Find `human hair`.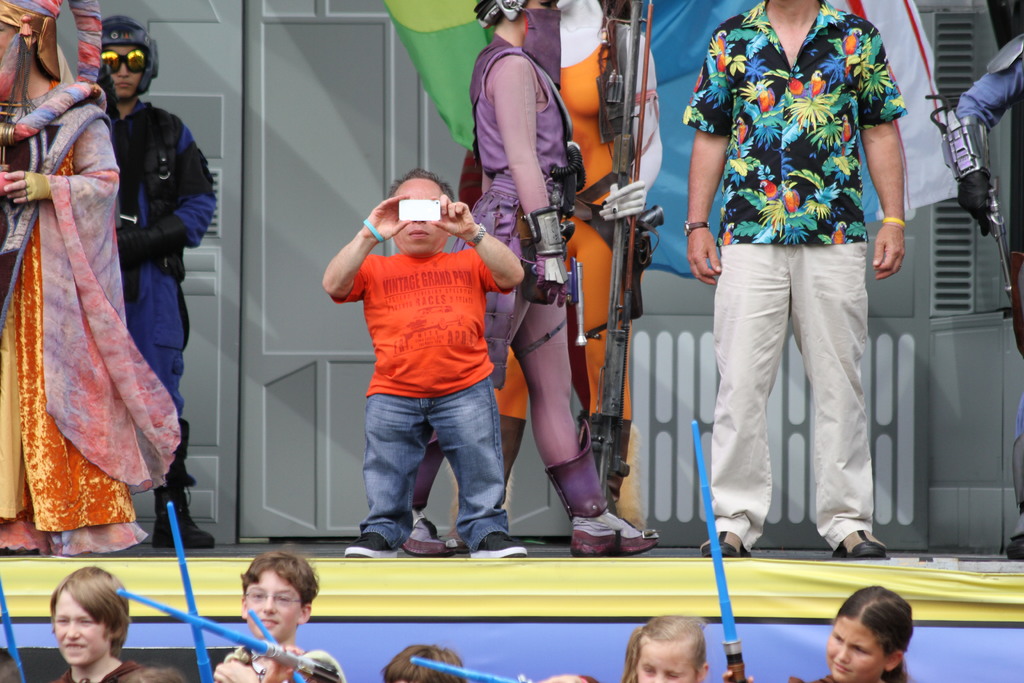
detection(619, 618, 707, 682).
